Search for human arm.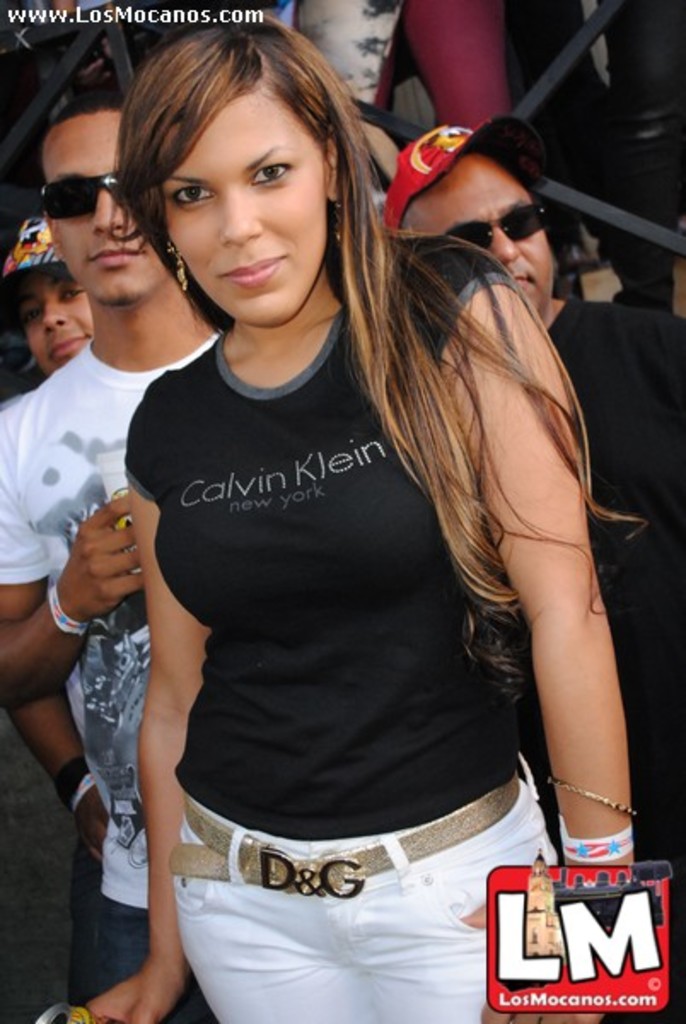
Found at (618, 278, 684, 498).
